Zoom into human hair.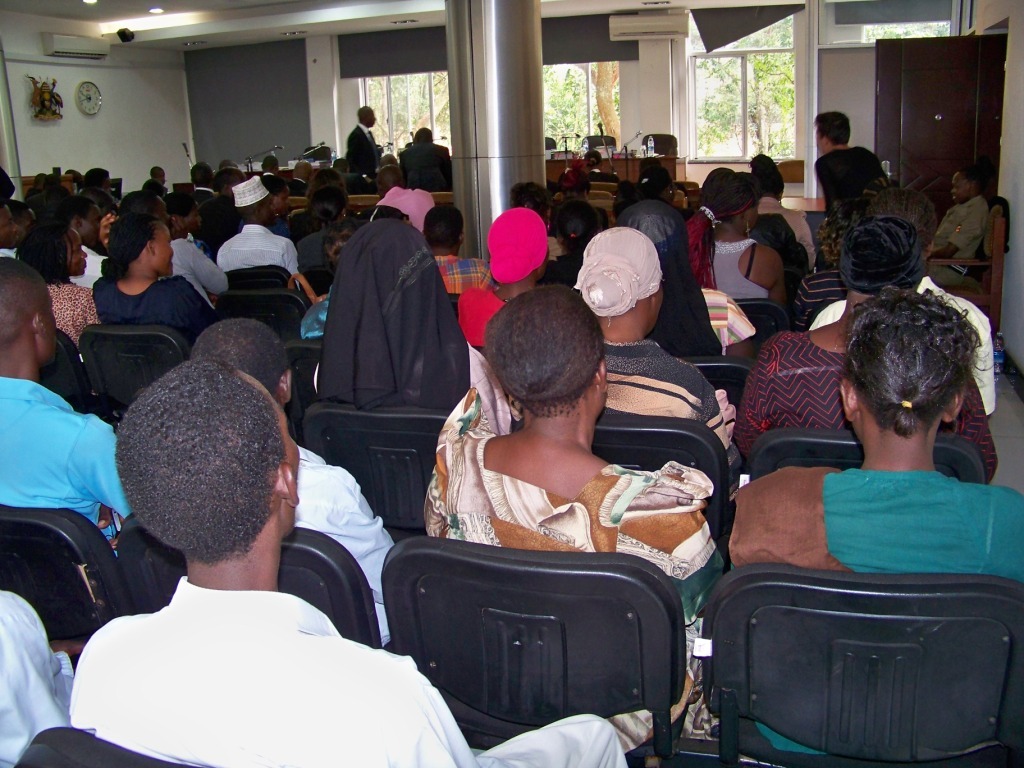
Zoom target: (0, 254, 60, 367).
